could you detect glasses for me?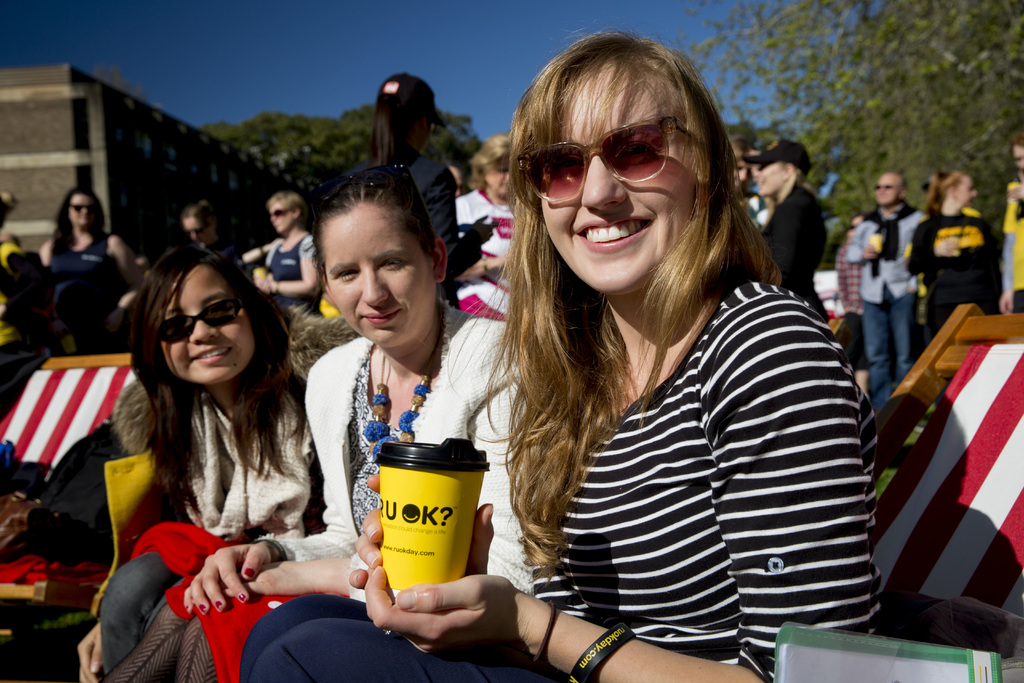
Detection result: x1=512, y1=111, x2=708, y2=207.
